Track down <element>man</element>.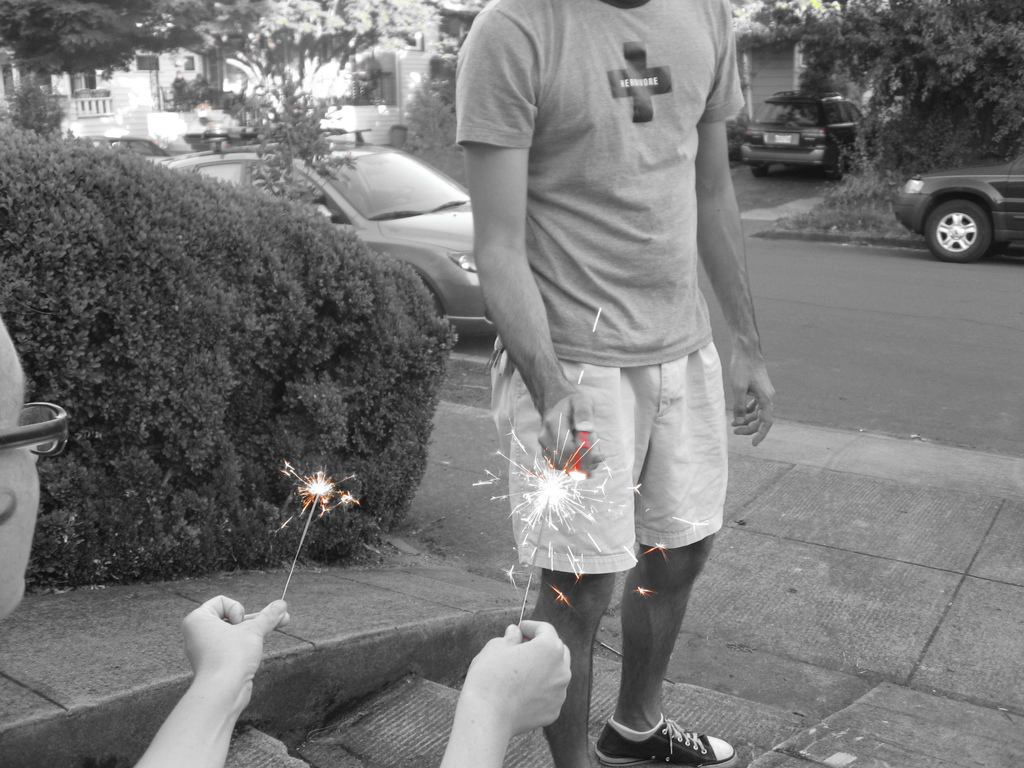
Tracked to (0, 310, 572, 767).
